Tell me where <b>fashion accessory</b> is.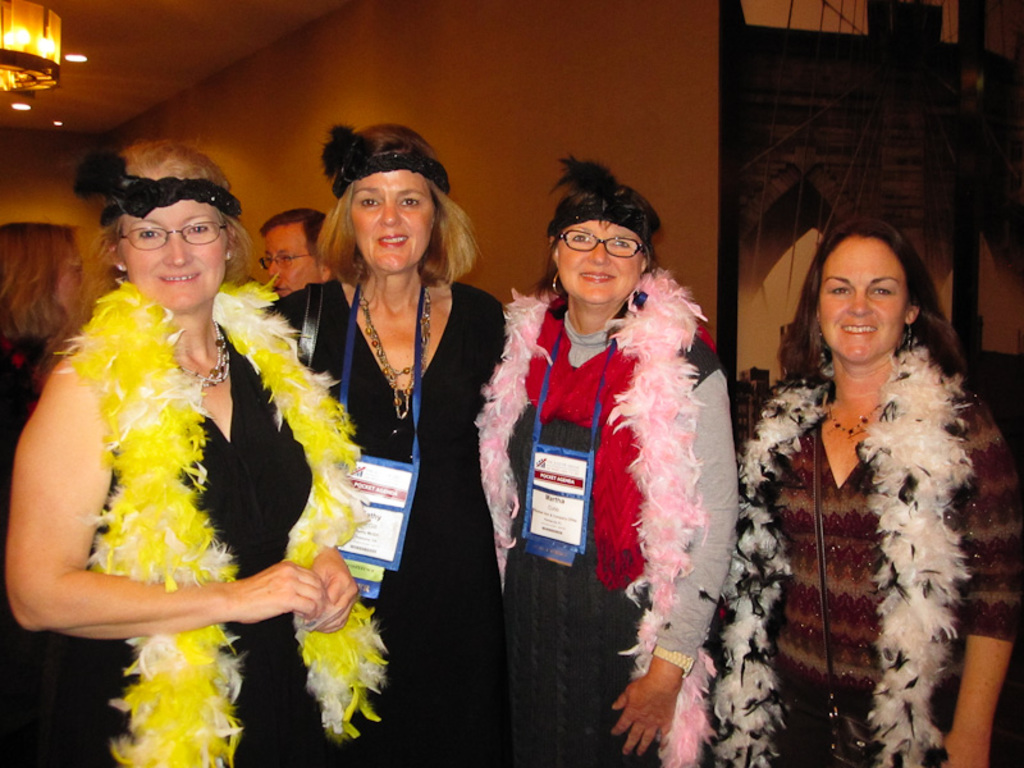
<b>fashion accessory</b> is at (700,351,974,767).
